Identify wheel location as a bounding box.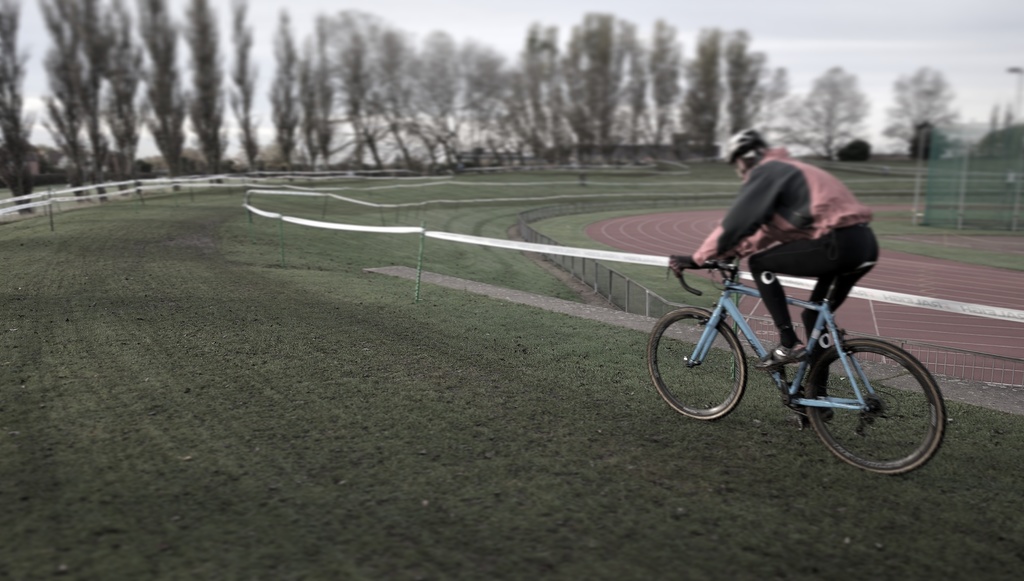
l=779, t=379, r=808, b=409.
